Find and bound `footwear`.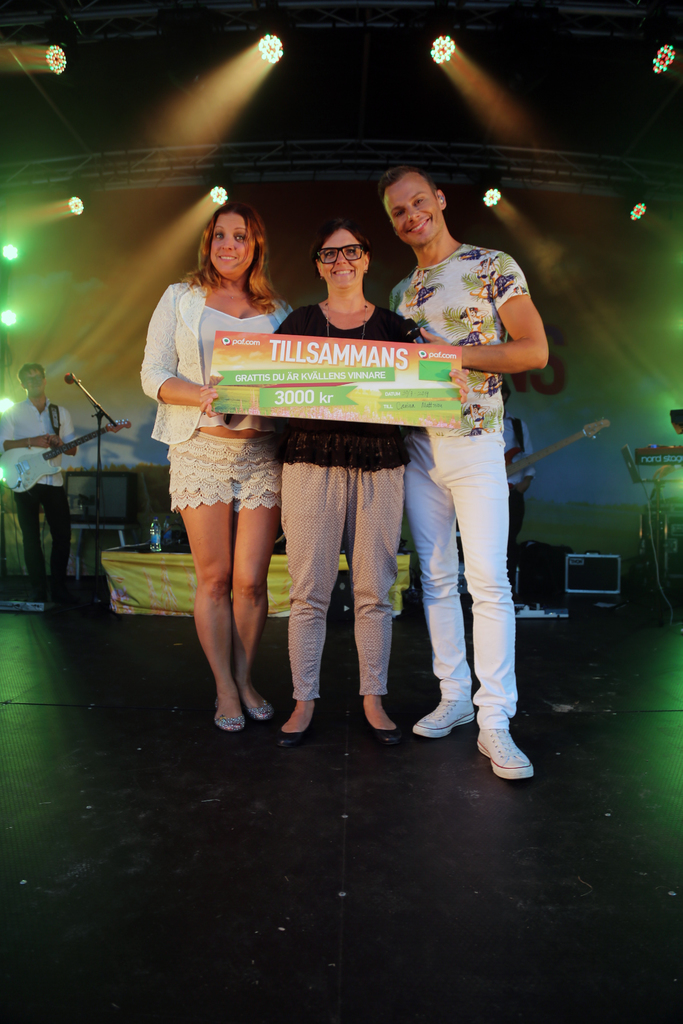
Bound: box(19, 573, 50, 599).
